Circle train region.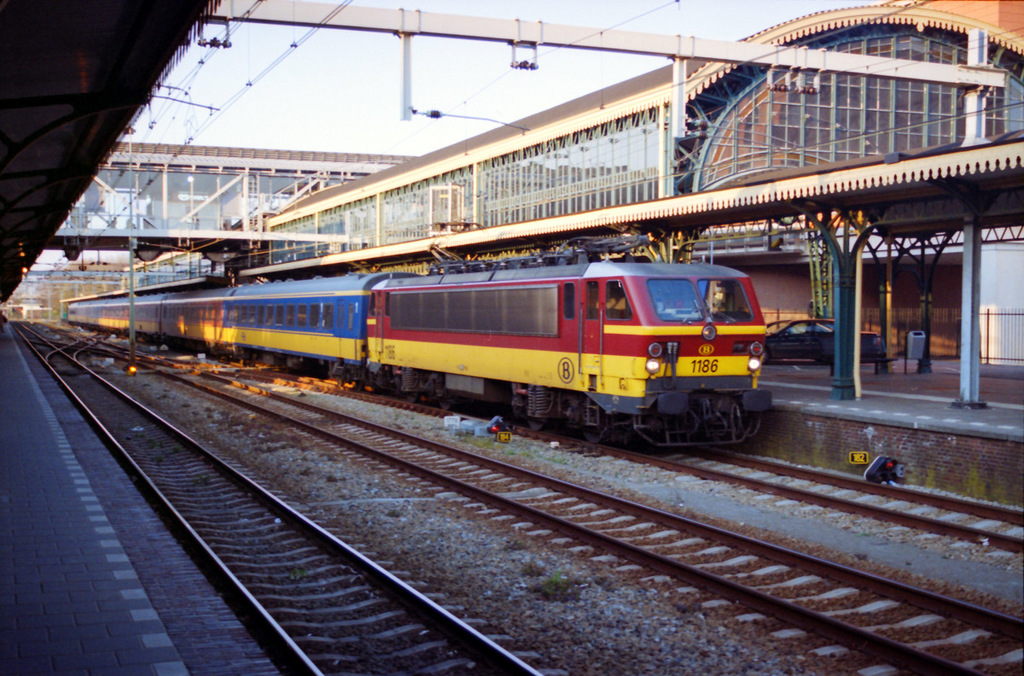
Region: [x1=66, y1=230, x2=772, y2=452].
